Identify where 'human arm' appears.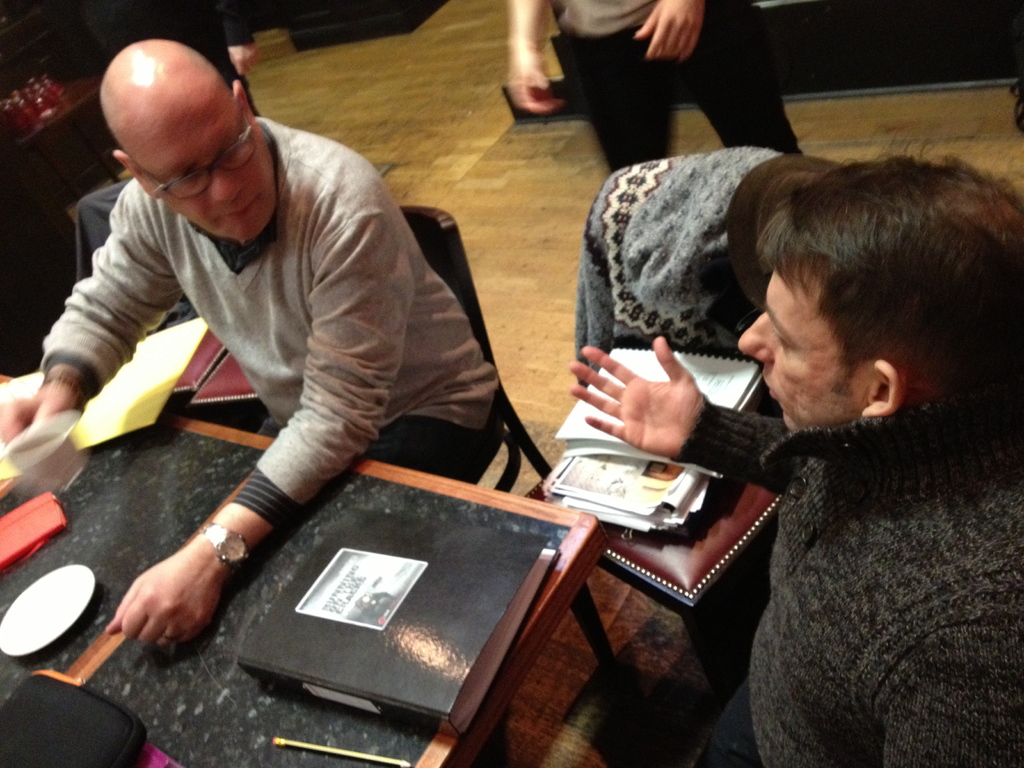
Appears at detection(628, 0, 706, 66).
